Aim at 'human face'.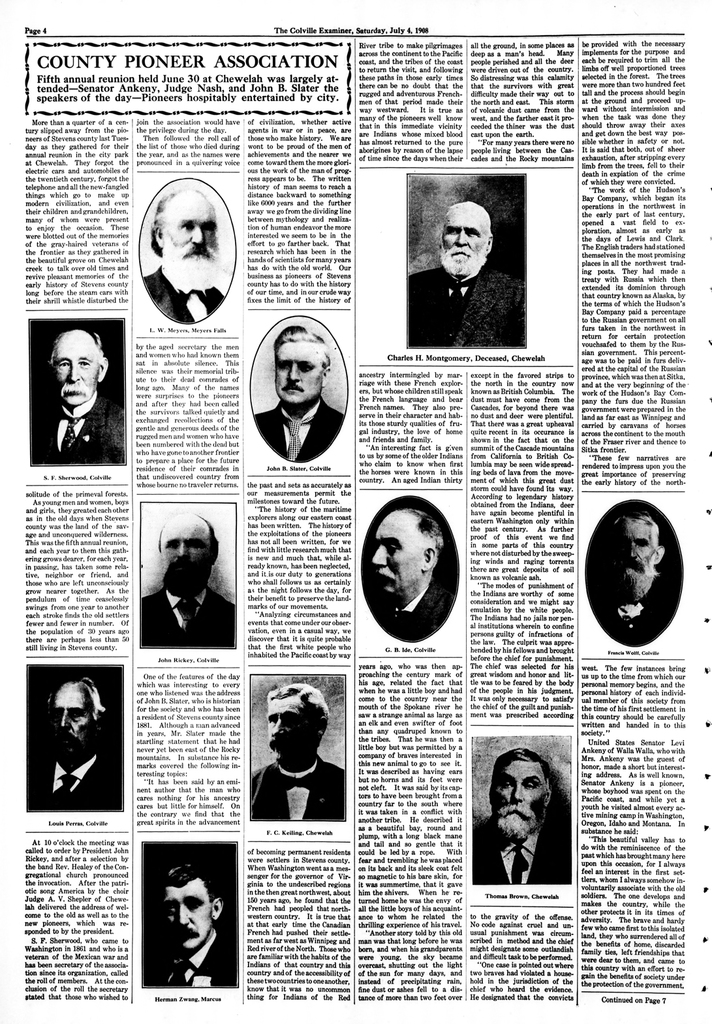
Aimed at bbox=[276, 343, 325, 402].
